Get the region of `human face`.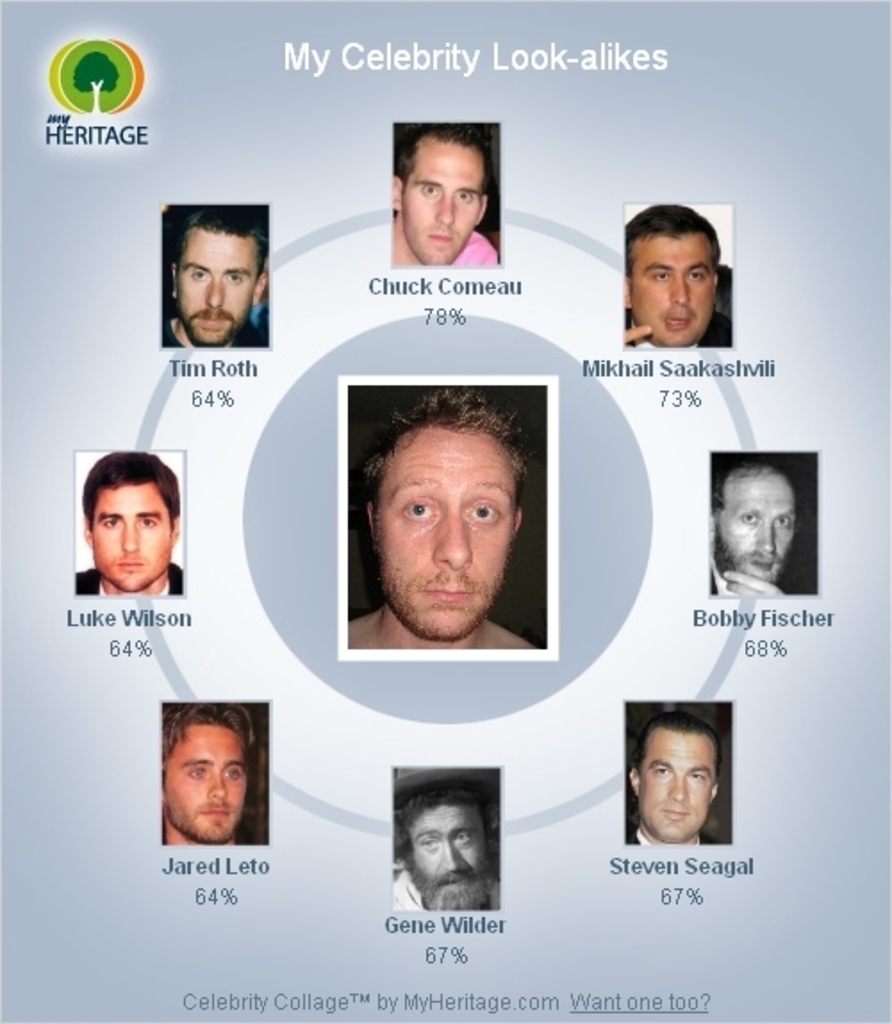
[left=177, top=223, right=259, bottom=344].
